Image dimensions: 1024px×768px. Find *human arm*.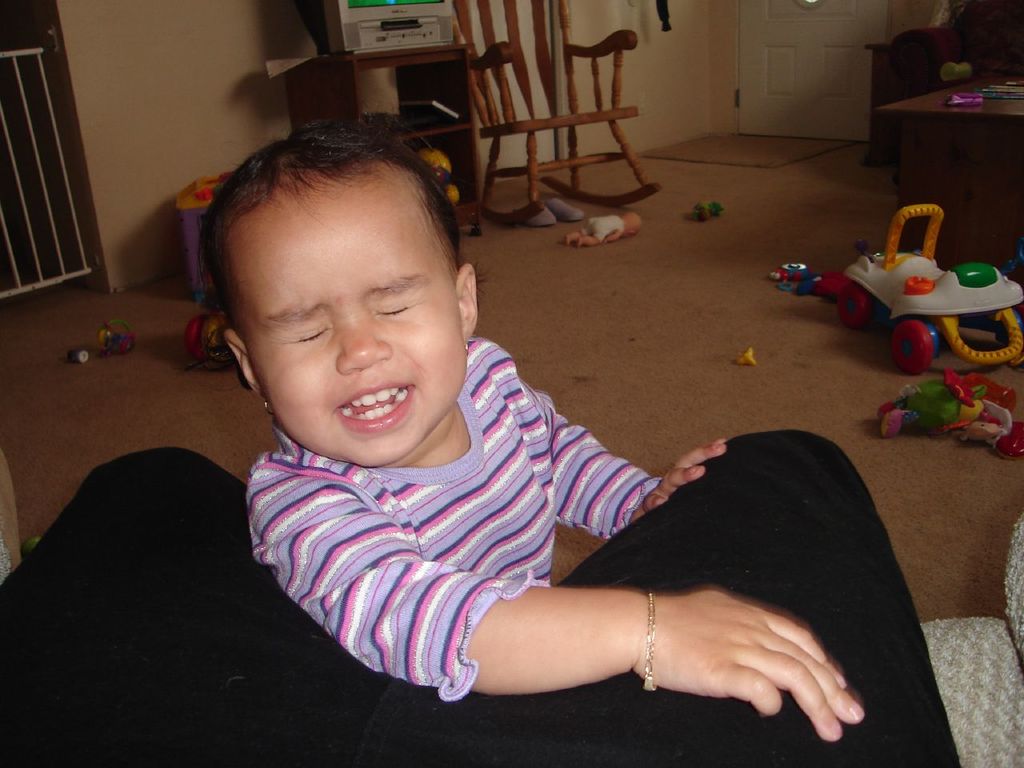
BBox(523, 382, 734, 543).
